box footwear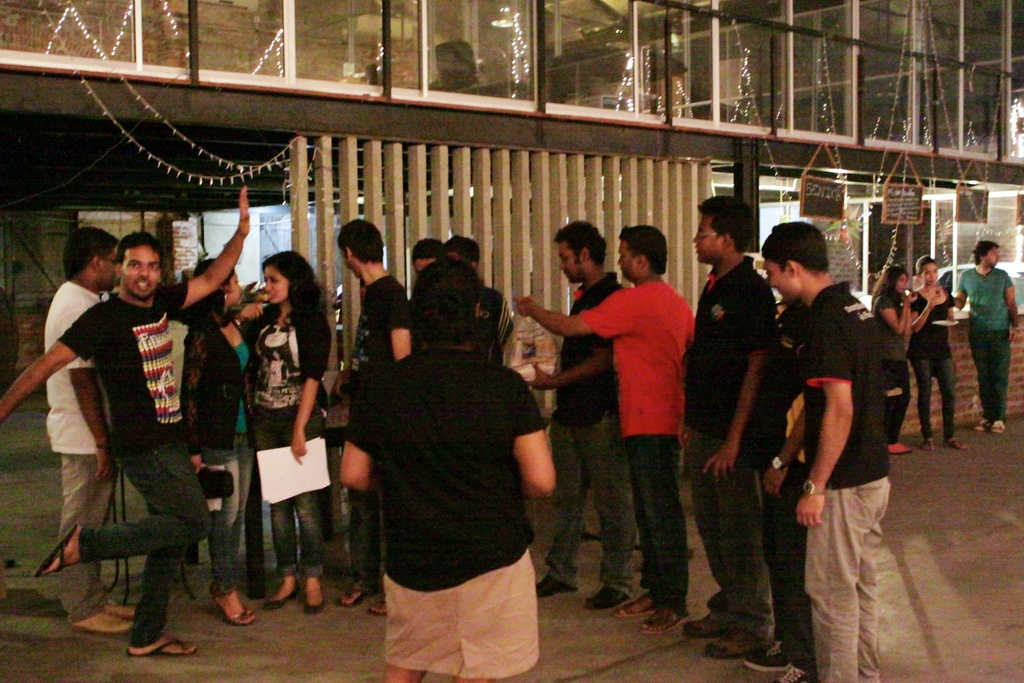
[left=976, top=420, right=989, bottom=431]
